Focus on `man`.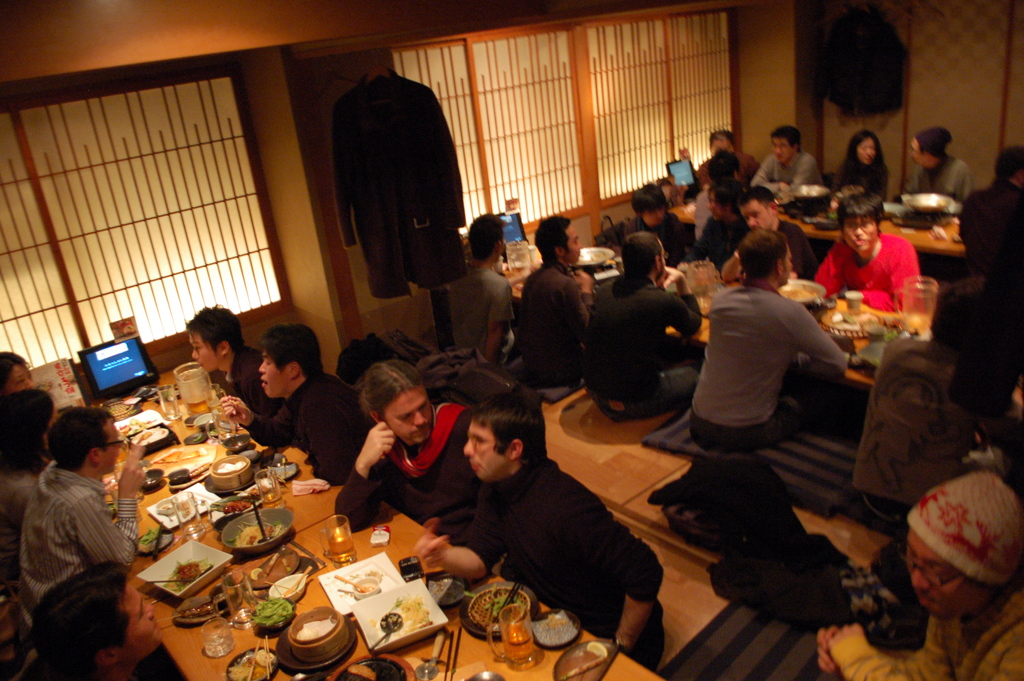
Focused at bbox(690, 226, 843, 448).
